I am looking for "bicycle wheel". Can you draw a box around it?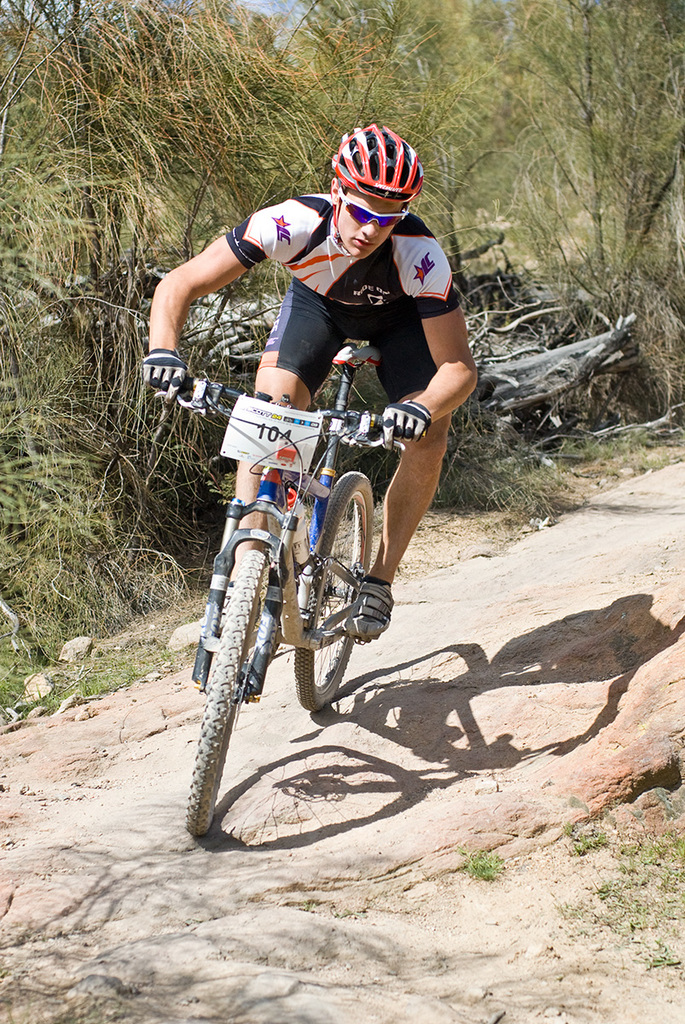
Sure, the bounding box is 293:463:379:712.
